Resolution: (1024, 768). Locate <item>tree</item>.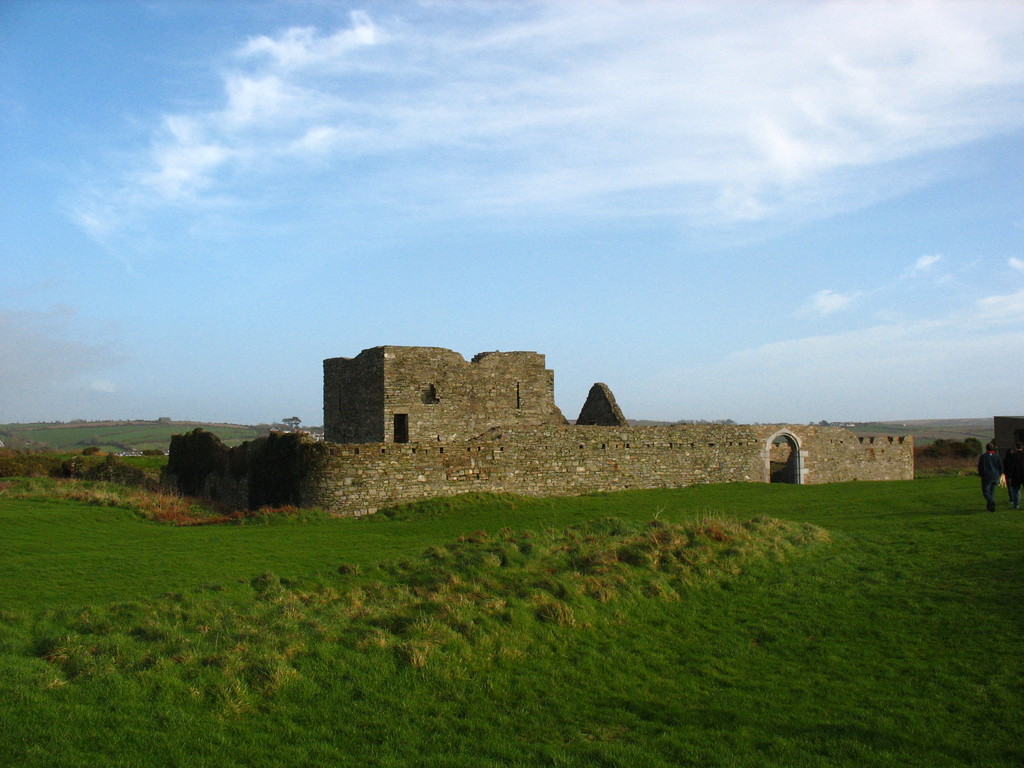
<bbox>100, 448, 122, 480</bbox>.
